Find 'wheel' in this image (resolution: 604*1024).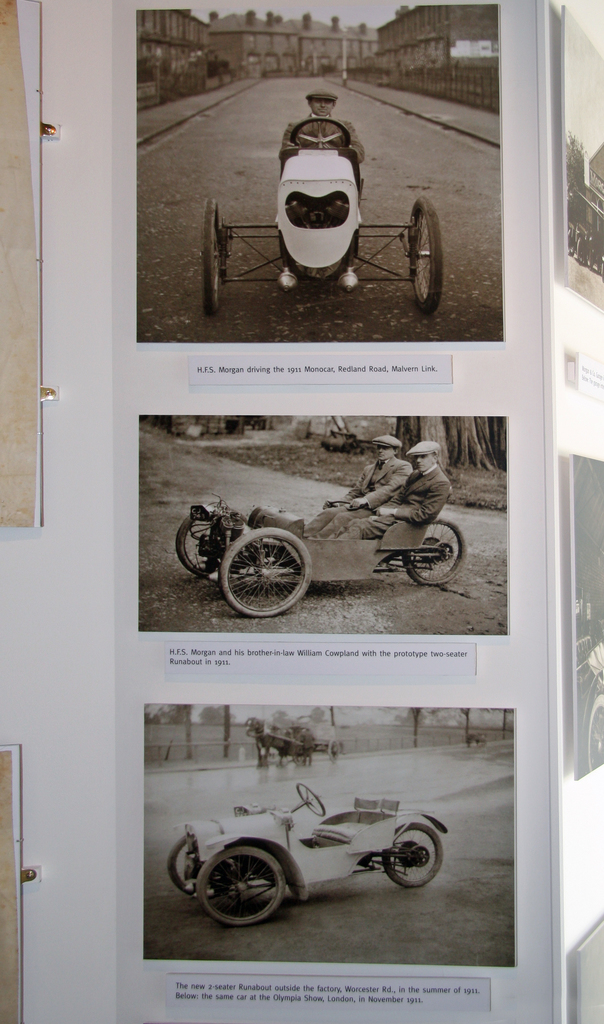
{"x1": 222, "y1": 524, "x2": 313, "y2": 620}.
